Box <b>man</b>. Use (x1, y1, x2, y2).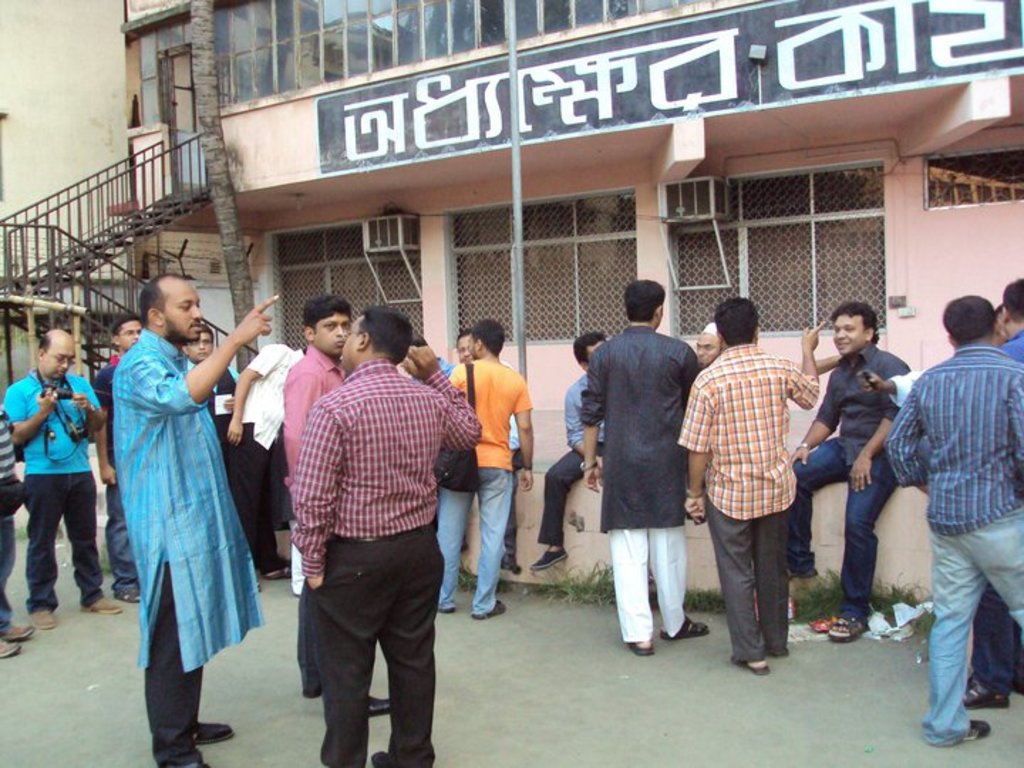
(789, 300, 910, 643).
